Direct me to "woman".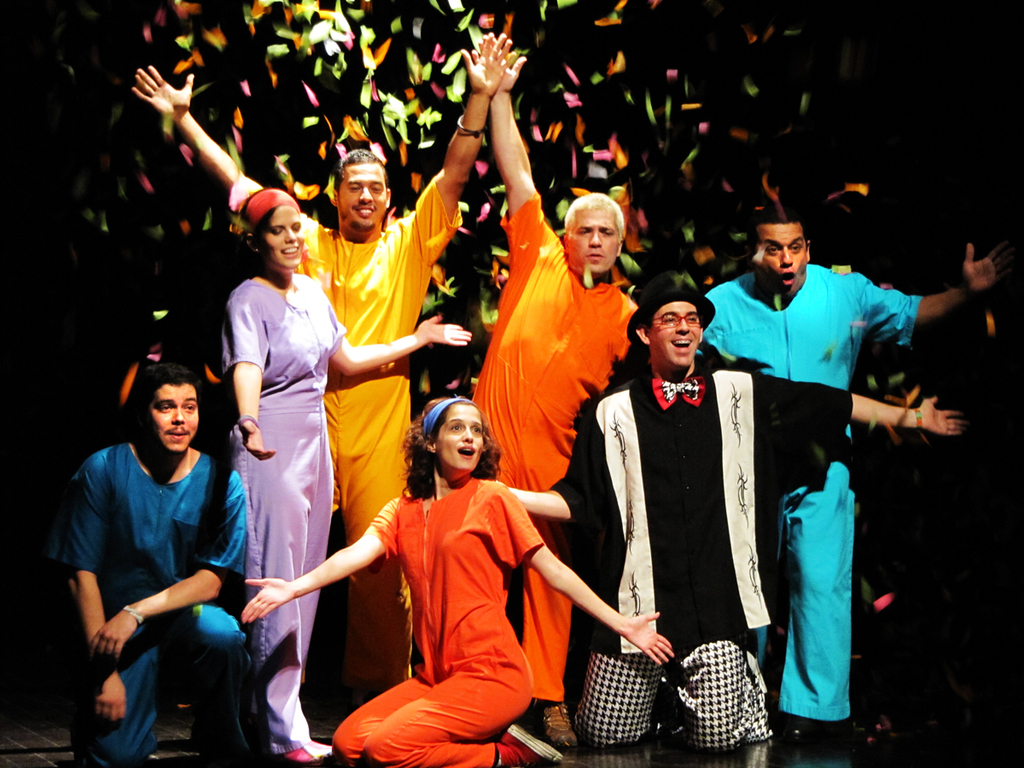
Direction: BBox(219, 188, 474, 761).
